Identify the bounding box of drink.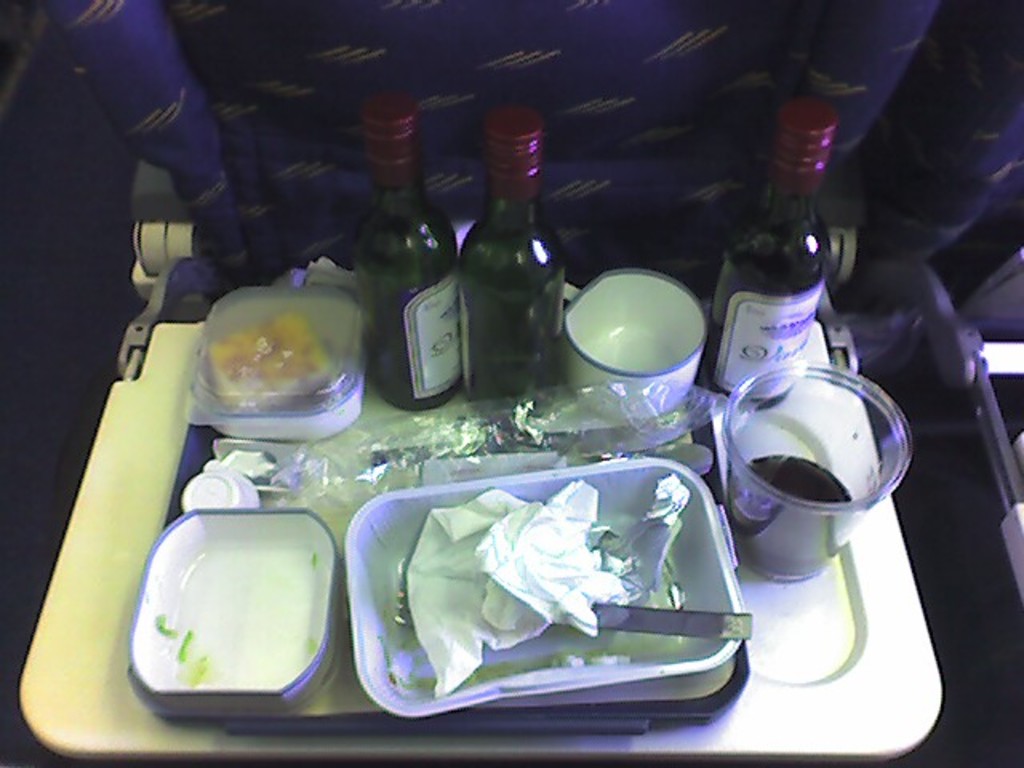
<box>456,122,568,403</box>.
